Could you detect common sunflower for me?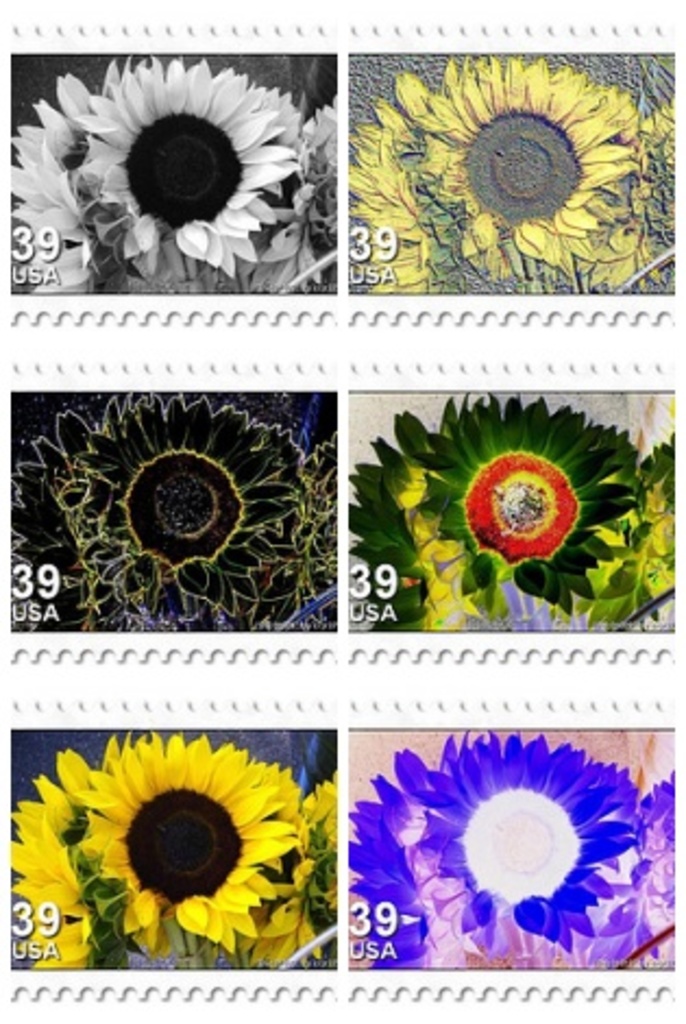
Detection result: bbox(9, 778, 105, 974).
